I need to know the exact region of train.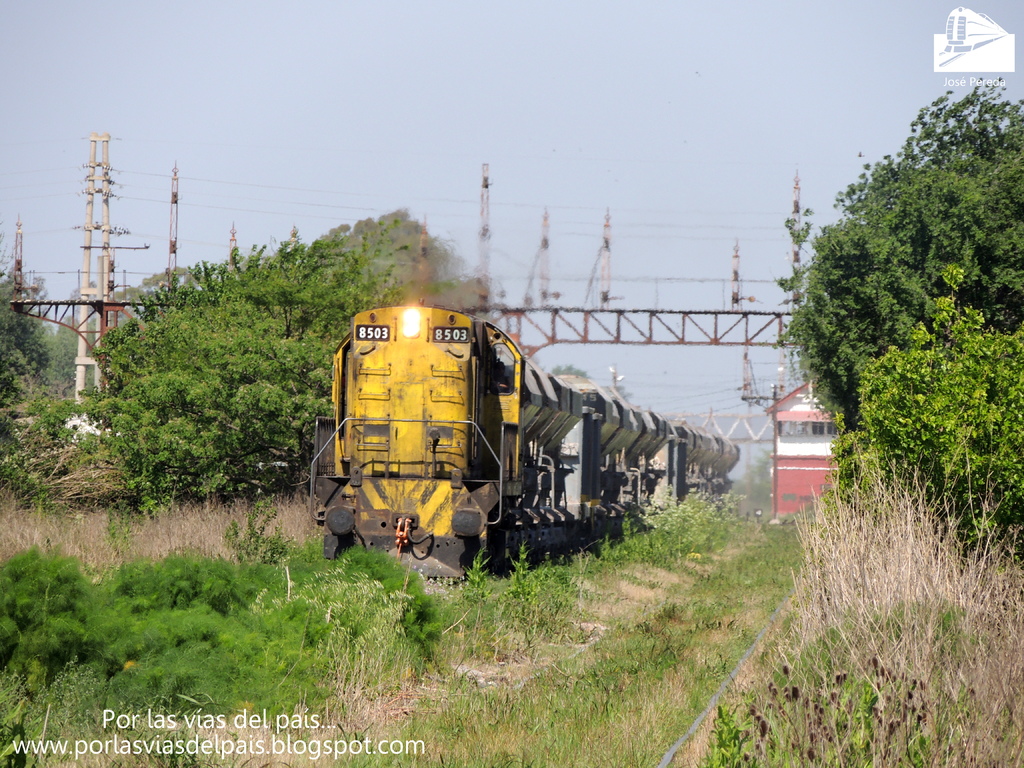
Region: bbox=(308, 305, 742, 580).
